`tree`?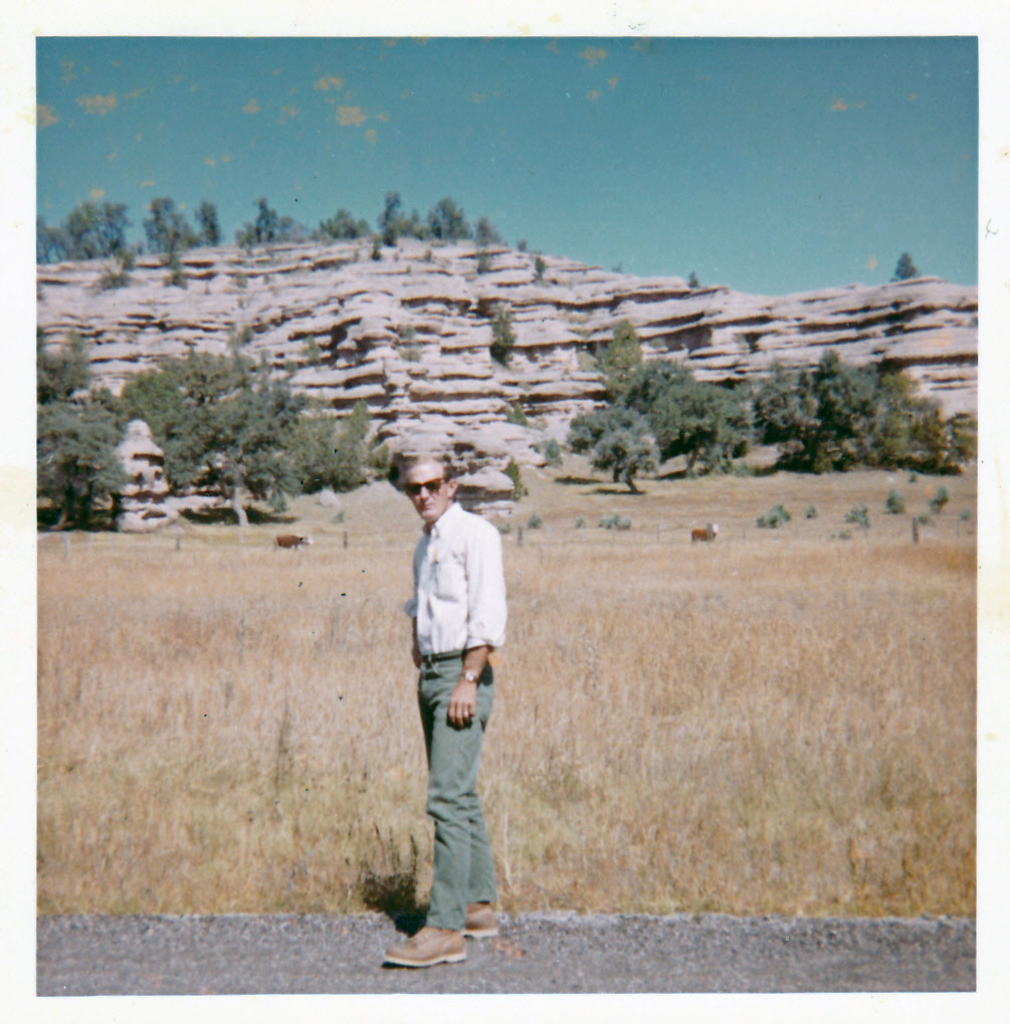
(536, 256, 546, 281)
